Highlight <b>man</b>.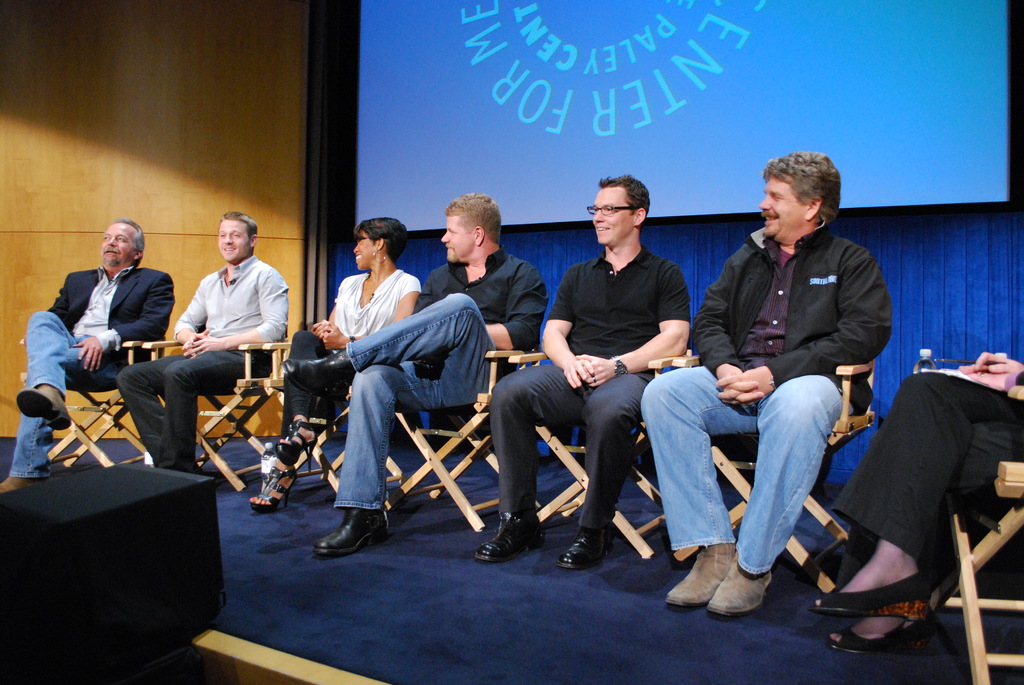
Highlighted region: crop(283, 193, 551, 558).
